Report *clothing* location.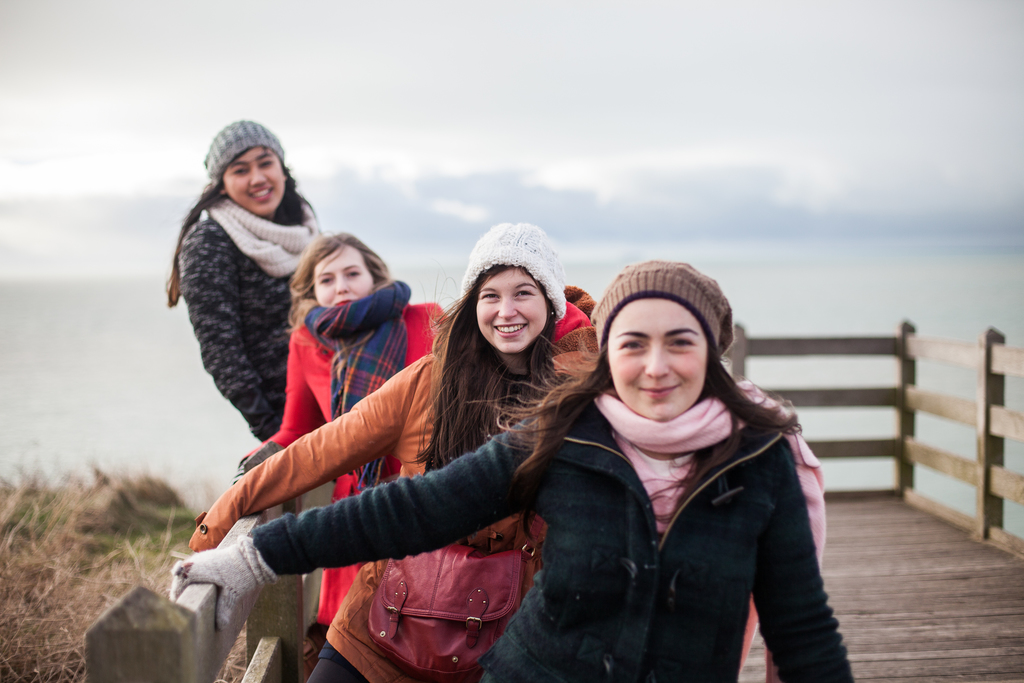
Report: 245:277:445:634.
